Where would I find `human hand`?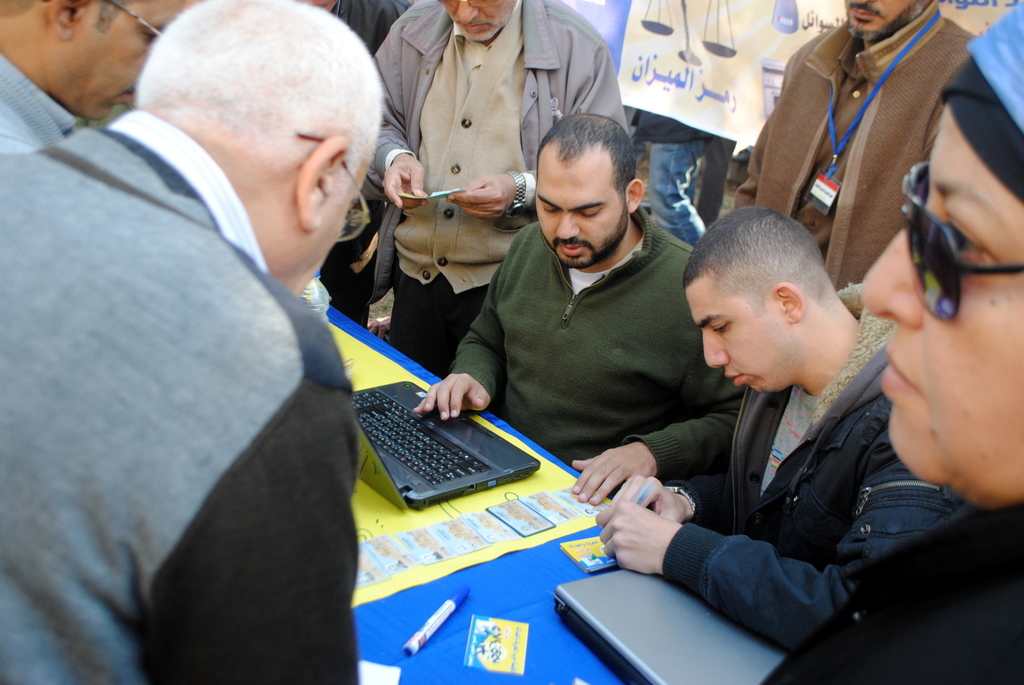
At bbox=[381, 151, 431, 210].
